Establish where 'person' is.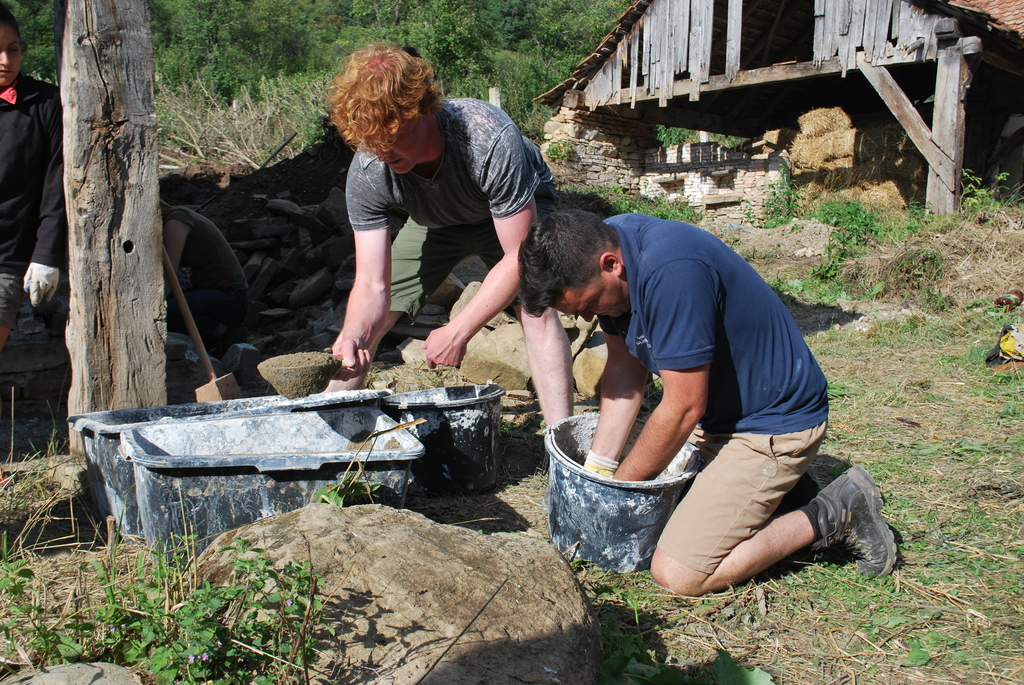
Established at <box>0,0,63,348</box>.
